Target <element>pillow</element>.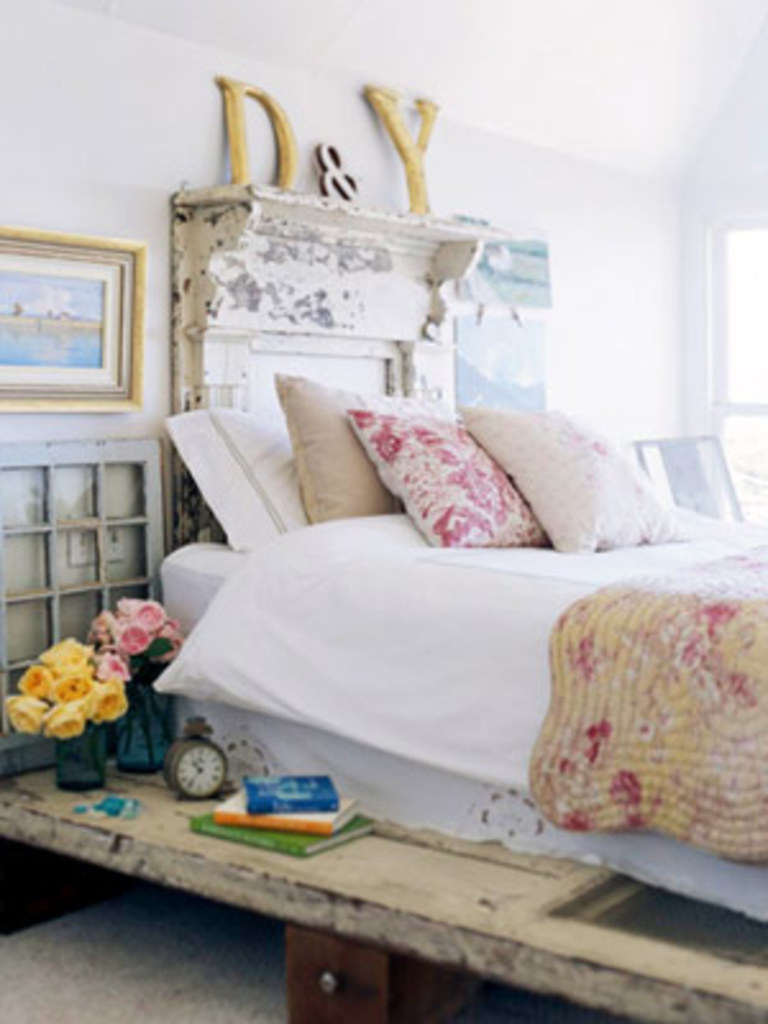
Target region: detection(266, 371, 384, 530).
